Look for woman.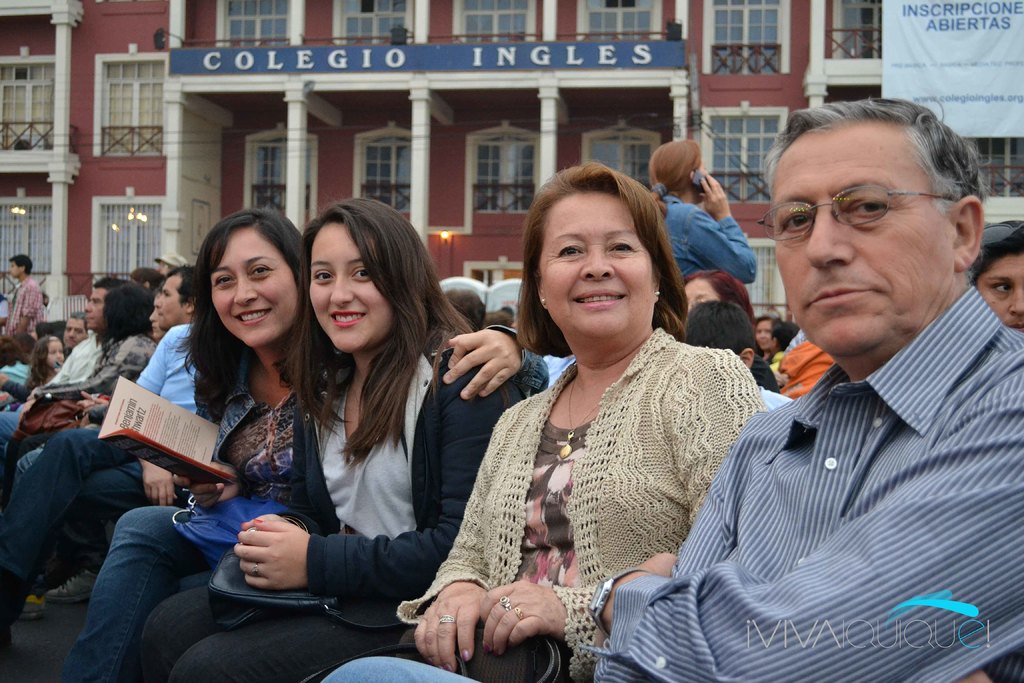
Found: box(143, 193, 532, 682).
